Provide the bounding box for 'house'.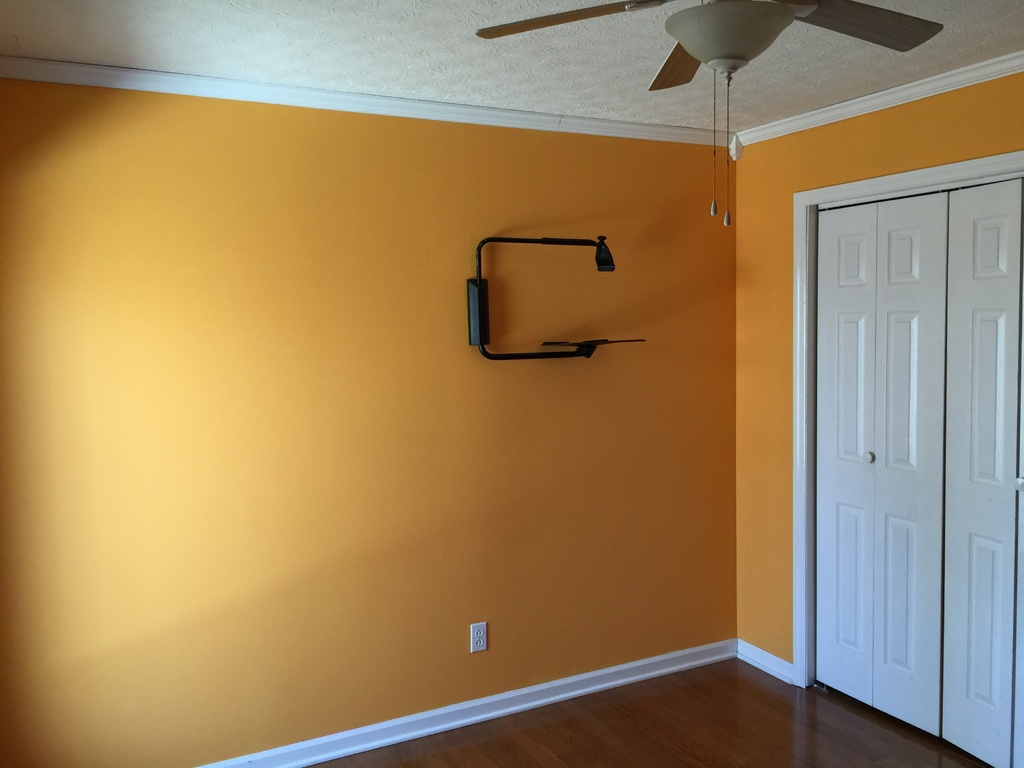
[x1=0, y1=0, x2=1023, y2=767].
